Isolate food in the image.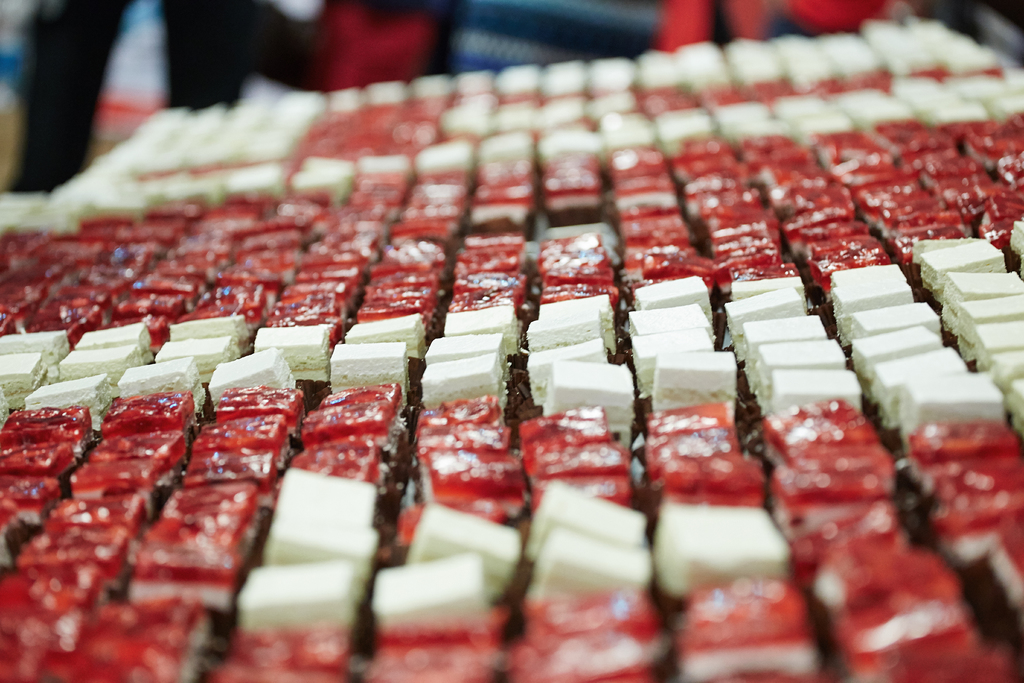
Isolated region: <bbox>630, 324, 714, 394</bbox>.
